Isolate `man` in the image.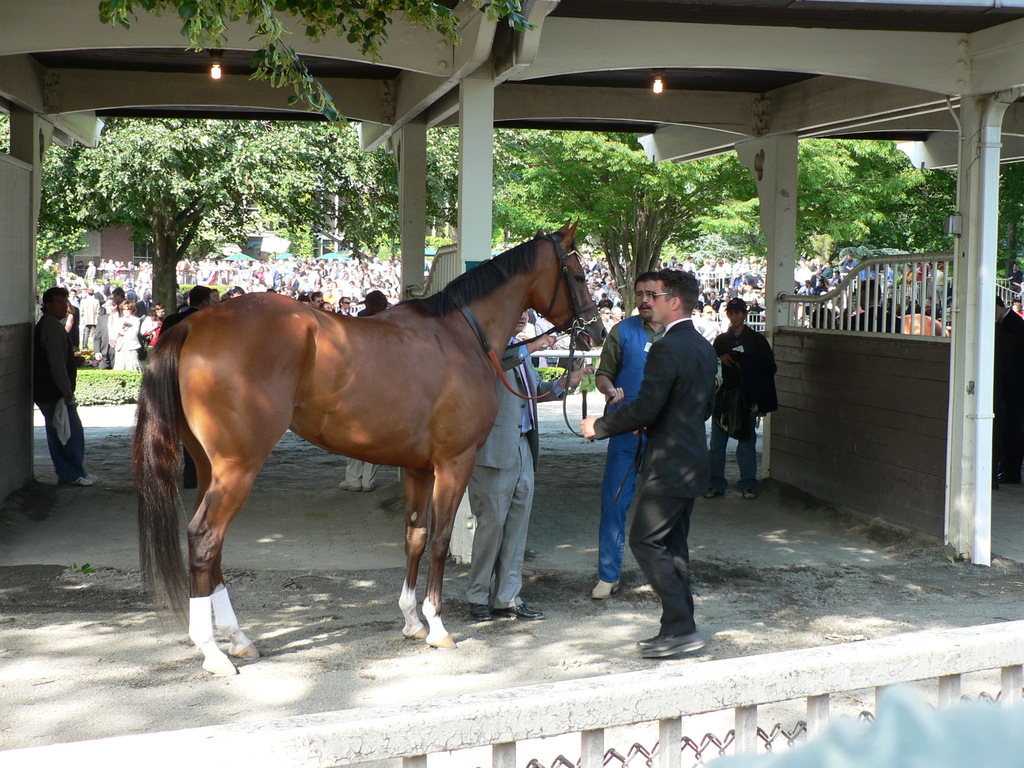
Isolated region: [934,300,943,317].
